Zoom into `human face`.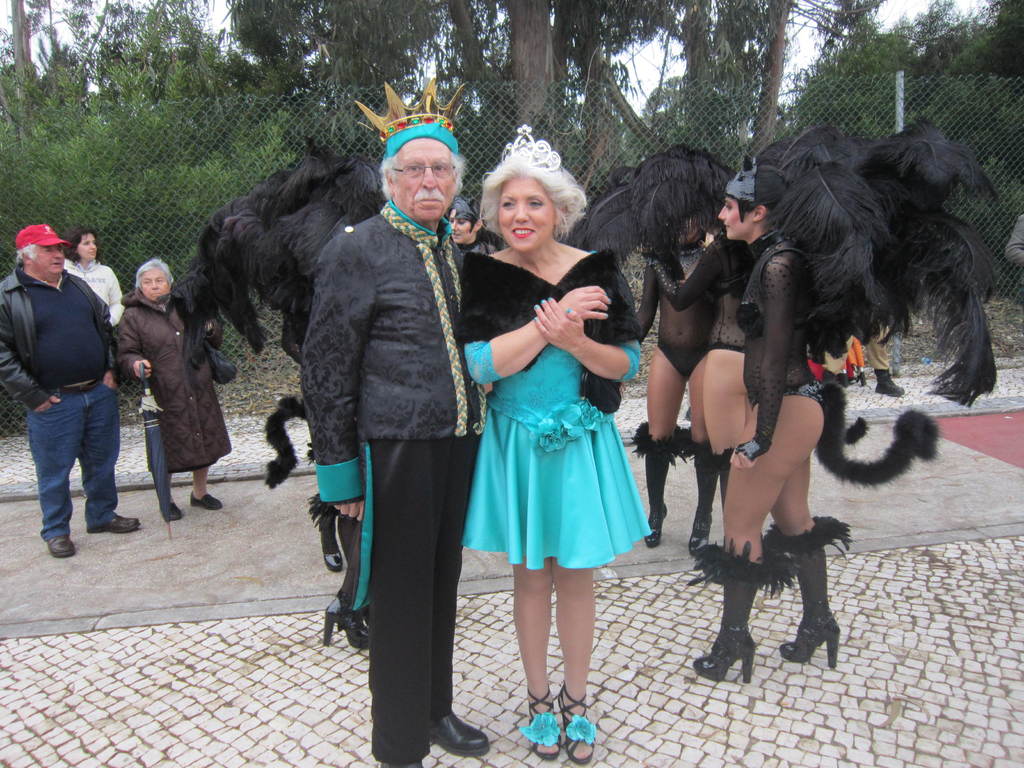
Zoom target: bbox(143, 264, 170, 301).
